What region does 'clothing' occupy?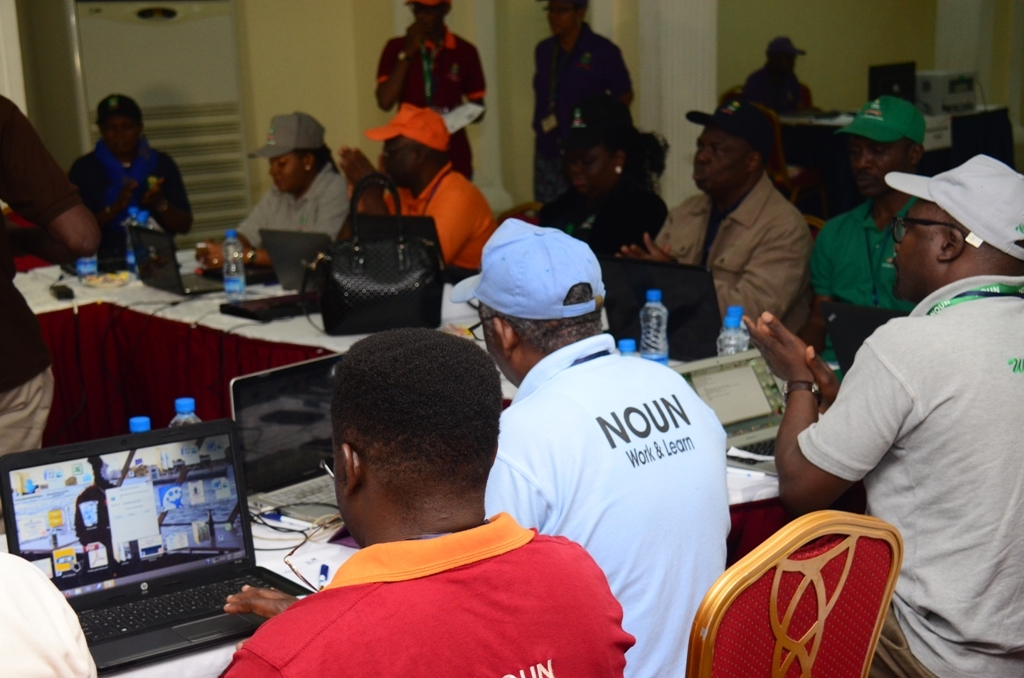
237,158,348,243.
